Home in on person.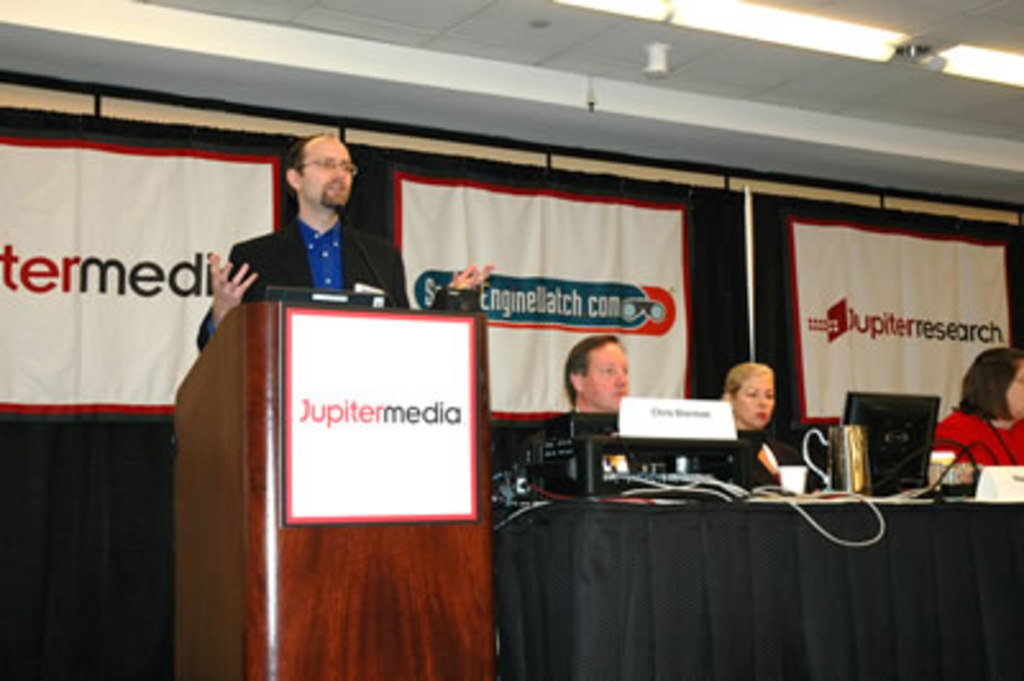
Homed in at [left=202, top=136, right=497, bottom=353].
